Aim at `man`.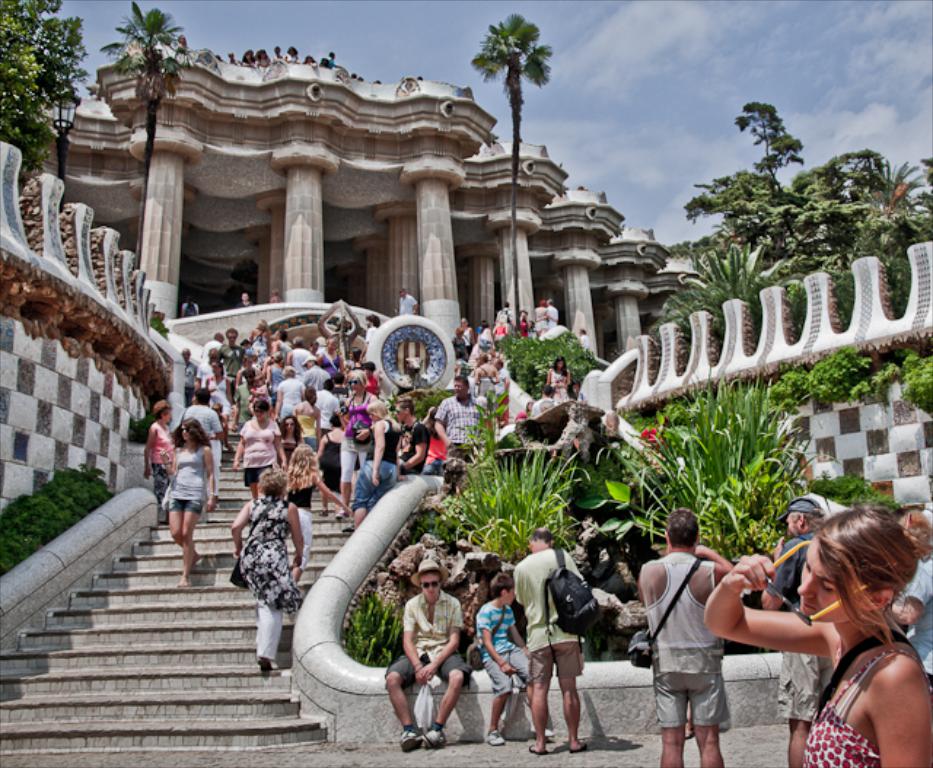
Aimed at (469,576,557,749).
